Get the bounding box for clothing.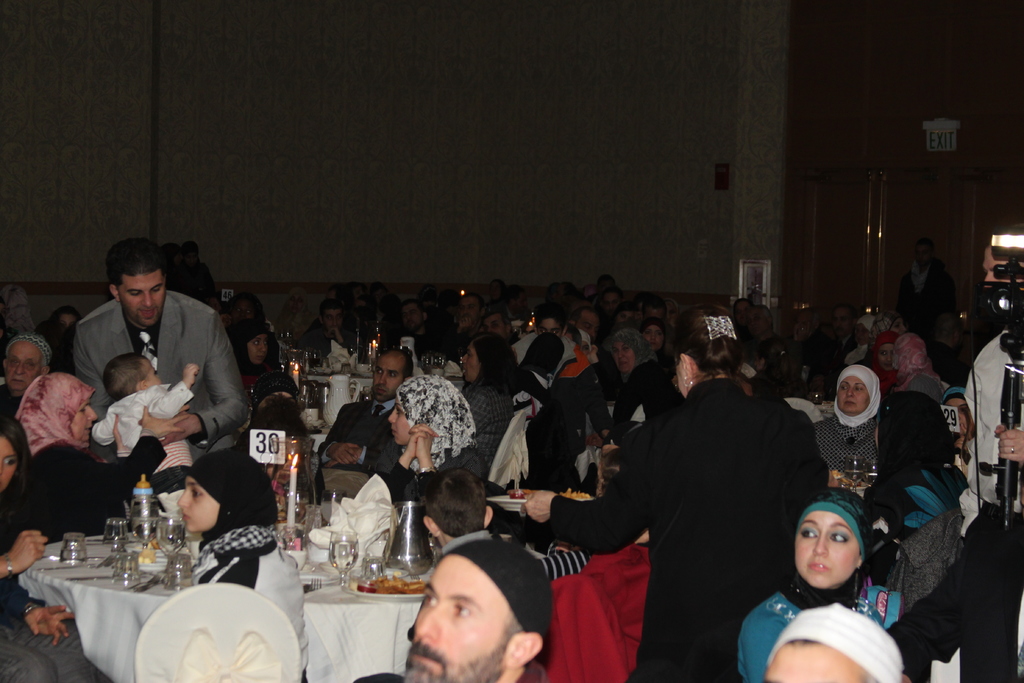
460, 379, 519, 474.
